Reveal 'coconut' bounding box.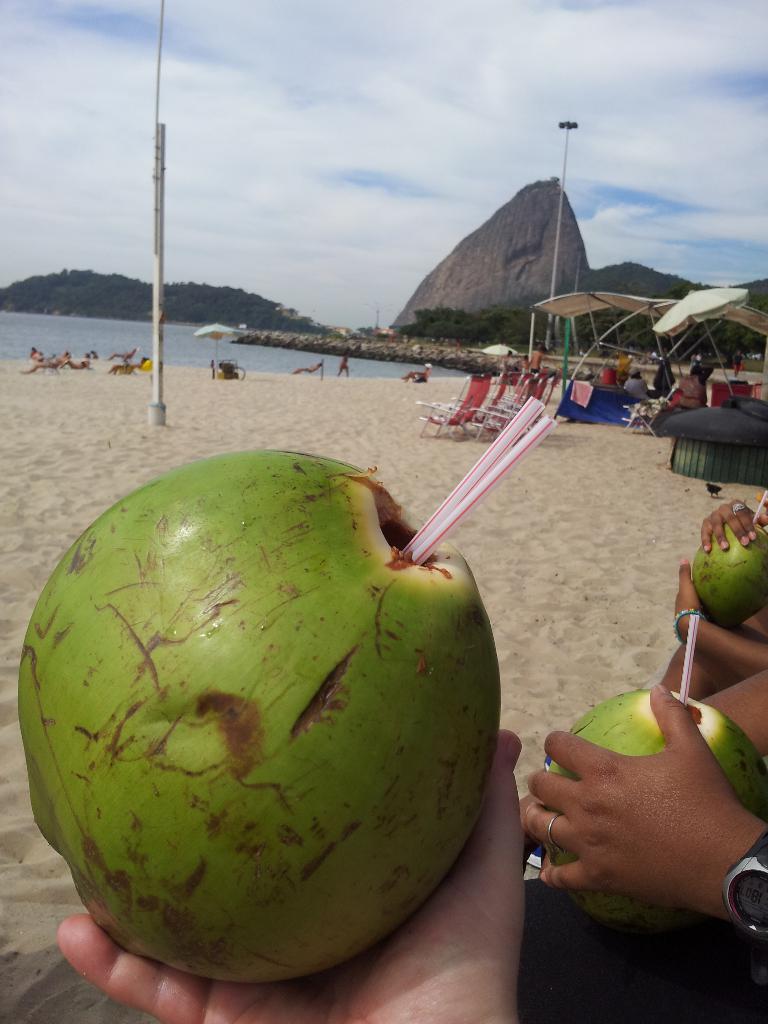
Revealed: (x1=15, y1=445, x2=500, y2=980).
